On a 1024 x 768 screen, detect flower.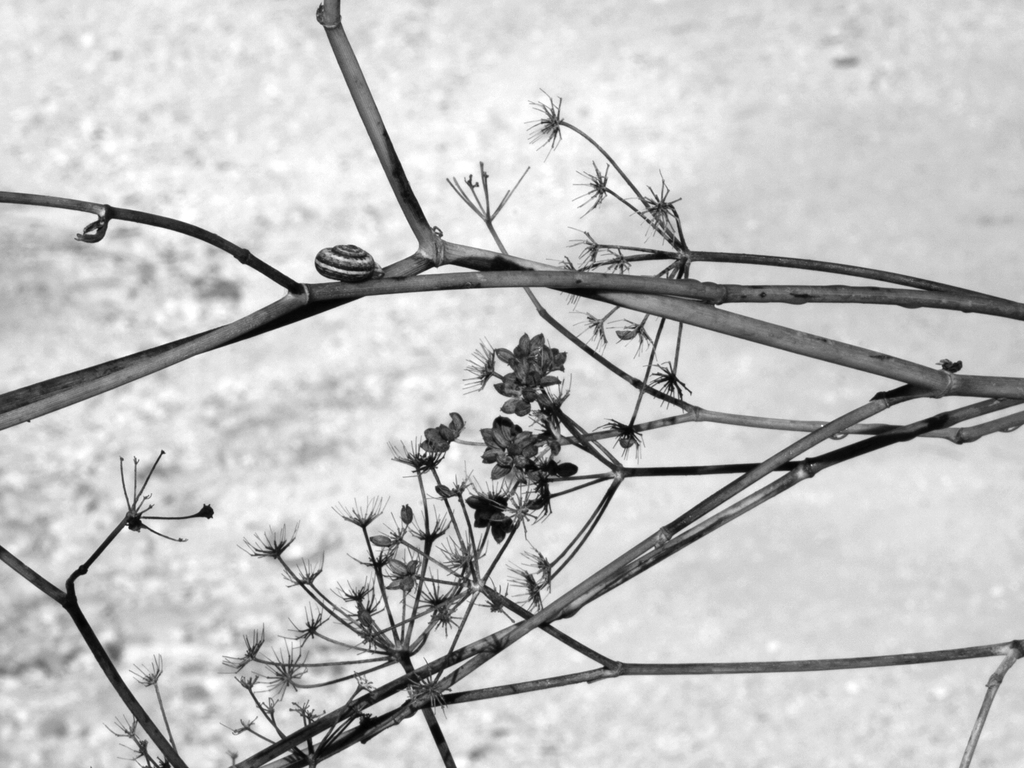
rect(454, 333, 495, 396).
